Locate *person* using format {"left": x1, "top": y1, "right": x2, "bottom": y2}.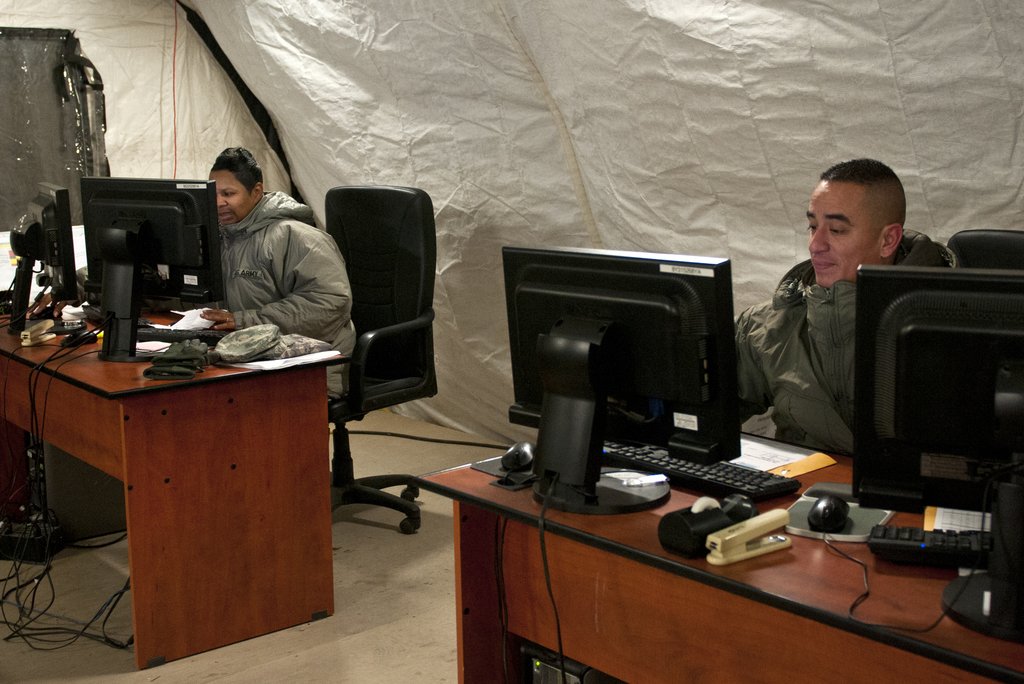
{"left": 732, "top": 153, "right": 965, "bottom": 498}.
